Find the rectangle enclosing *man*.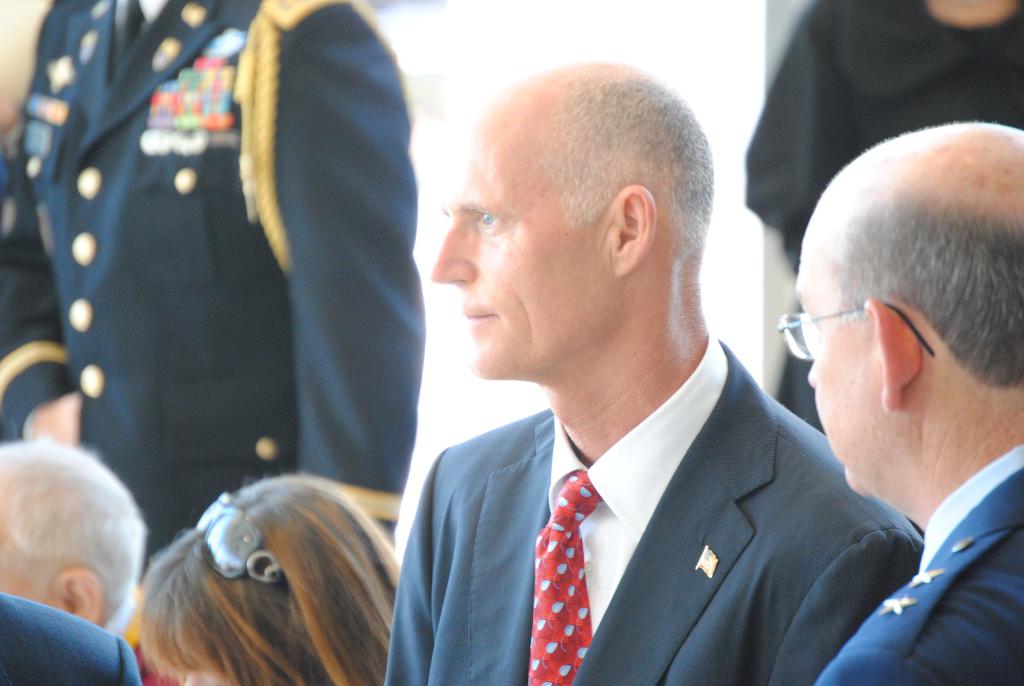
0,433,147,637.
